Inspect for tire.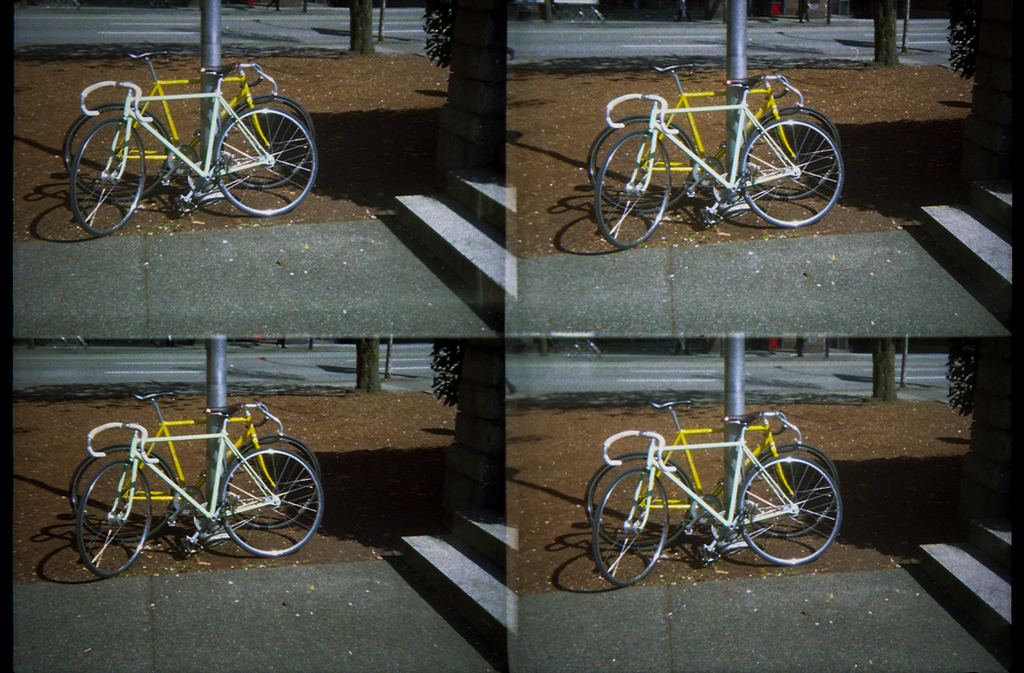
Inspection: [225, 434, 318, 528].
